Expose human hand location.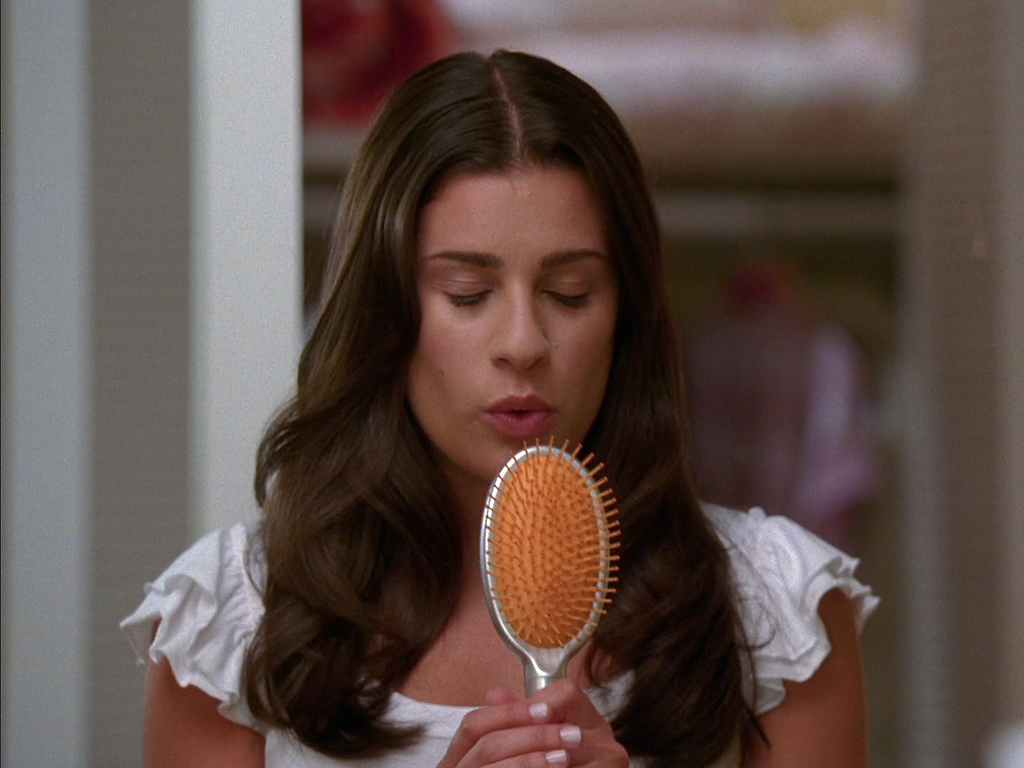
Exposed at rect(435, 704, 584, 767).
